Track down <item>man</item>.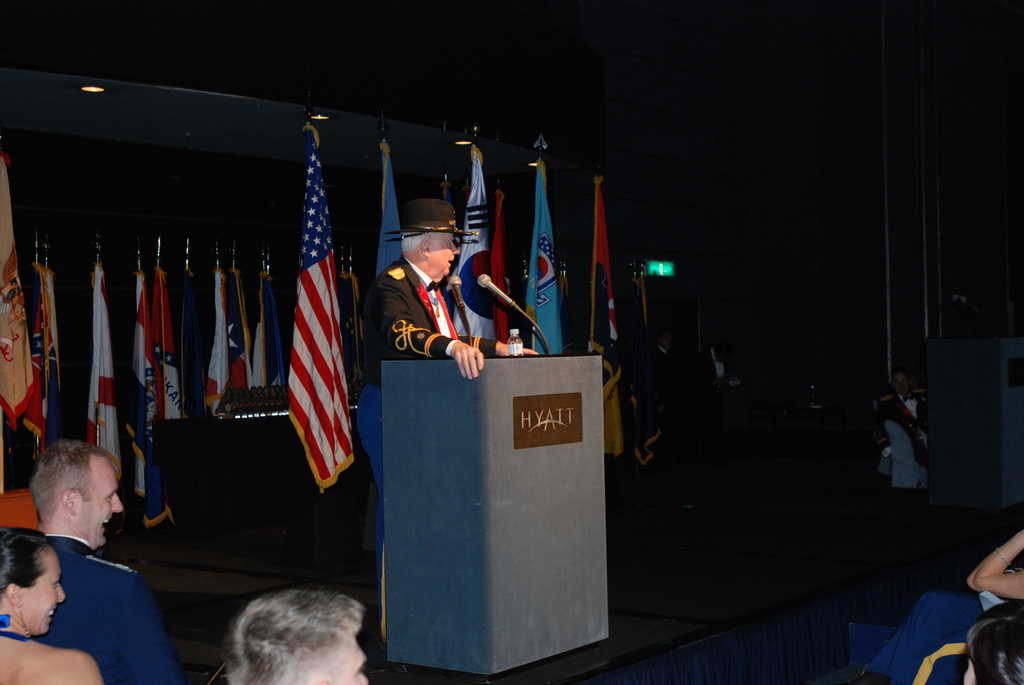
Tracked to rect(8, 454, 168, 674).
